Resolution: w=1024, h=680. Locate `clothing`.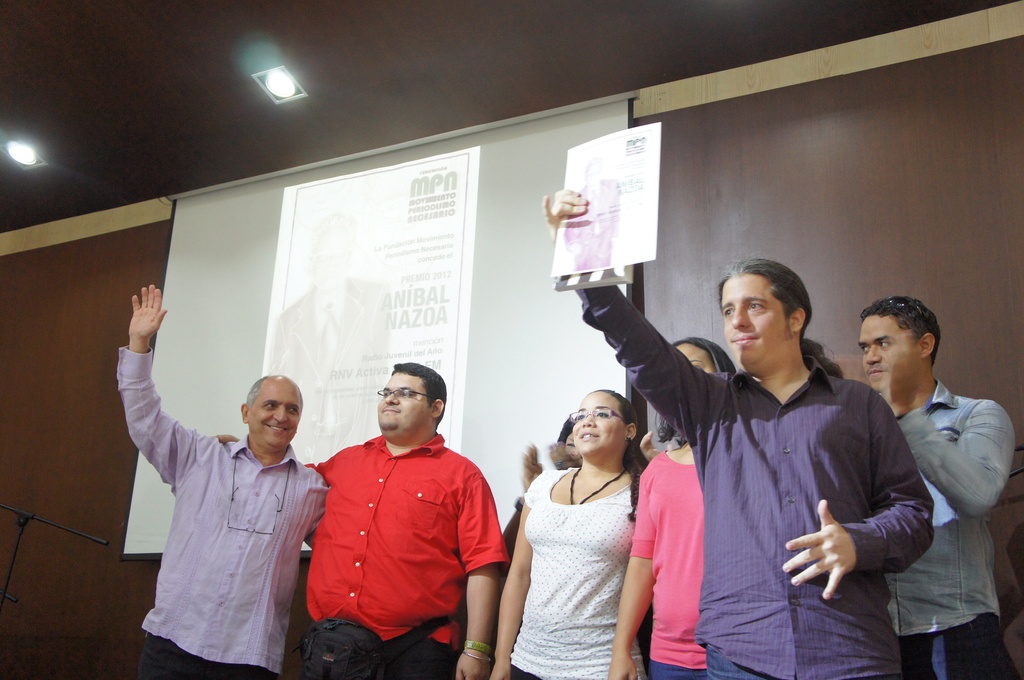
(left=297, top=426, right=509, bottom=679).
